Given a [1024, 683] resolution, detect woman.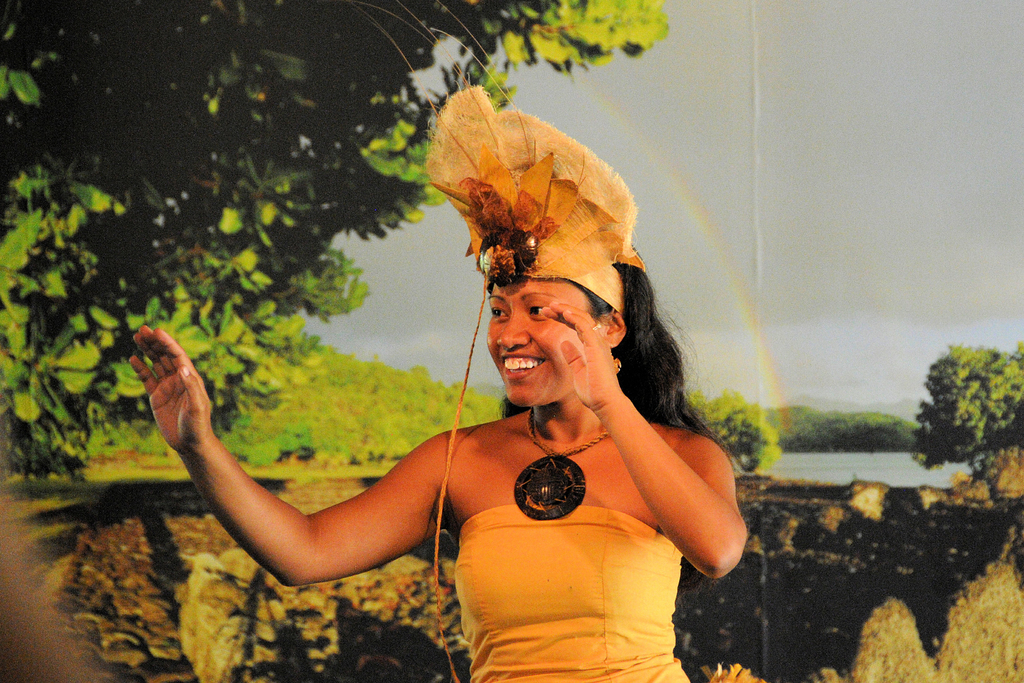
127:0:748:682.
